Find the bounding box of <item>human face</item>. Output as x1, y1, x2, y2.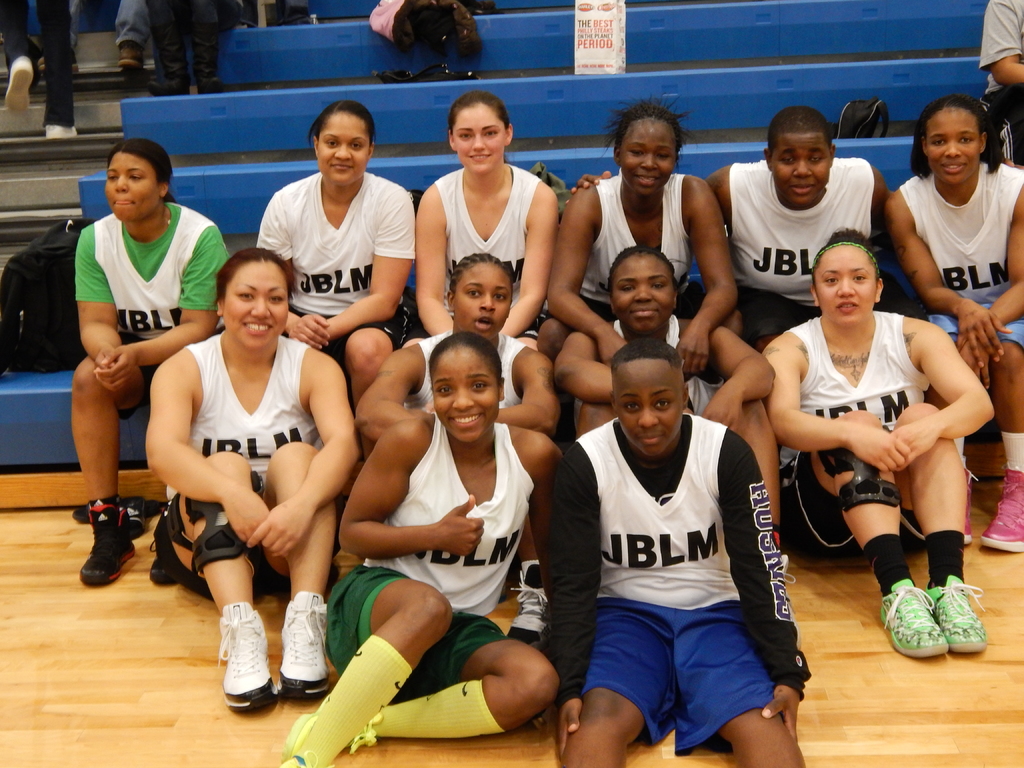
611, 248, 676, 338.
